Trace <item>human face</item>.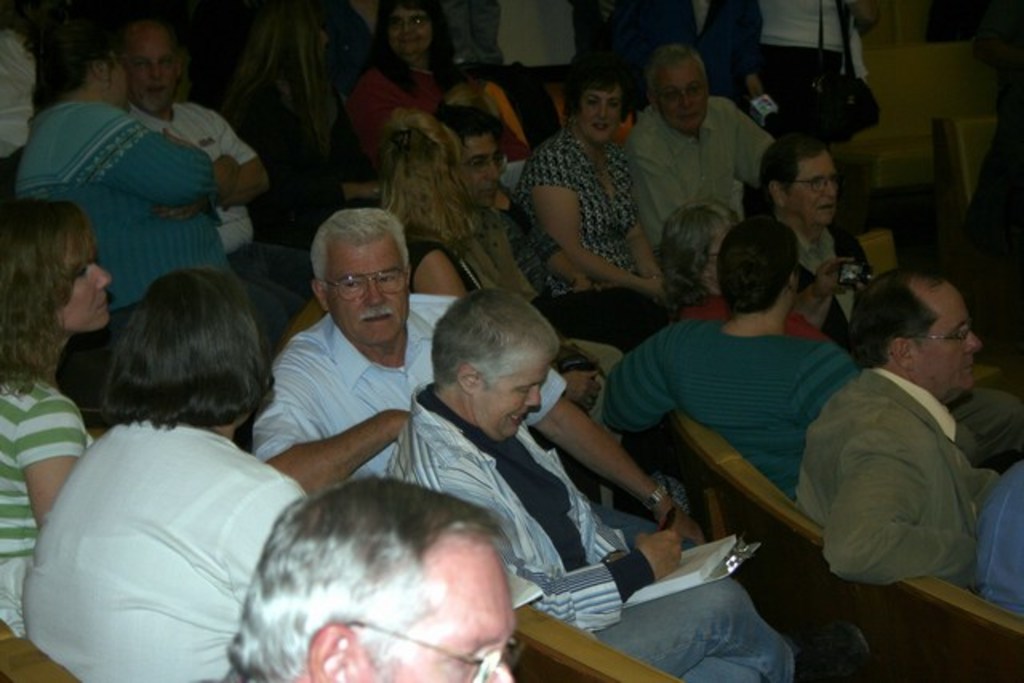
Traced to locate(131, 18, 181, 112).
